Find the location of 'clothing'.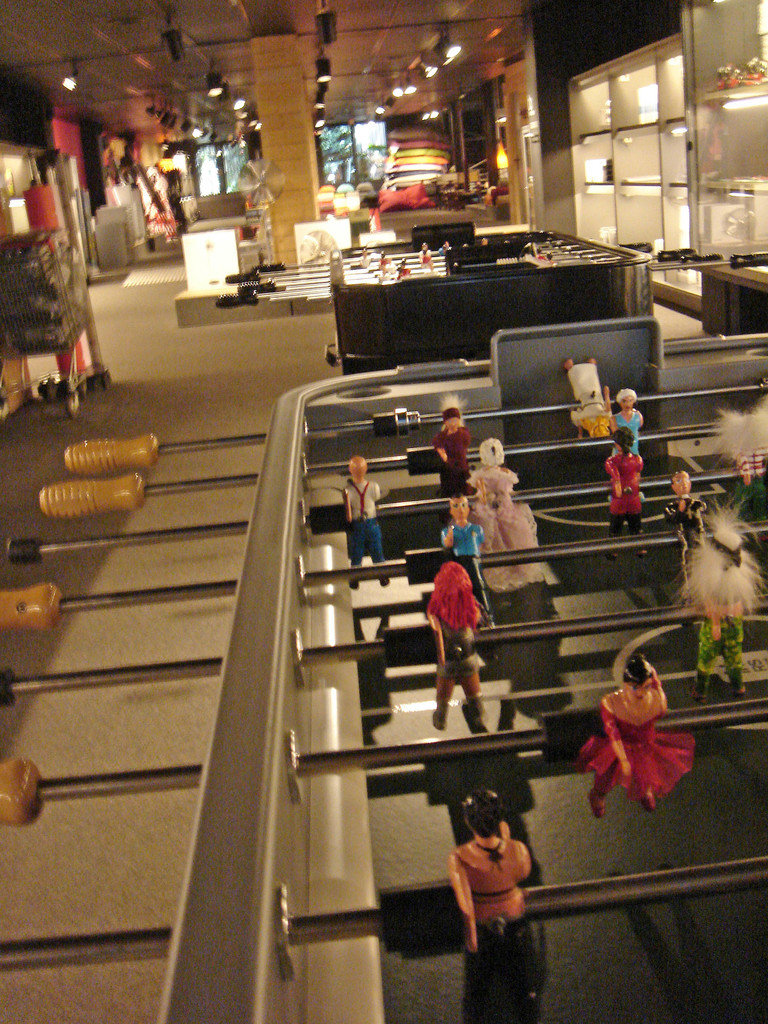
Location: region(396, 266, 412, 278).
